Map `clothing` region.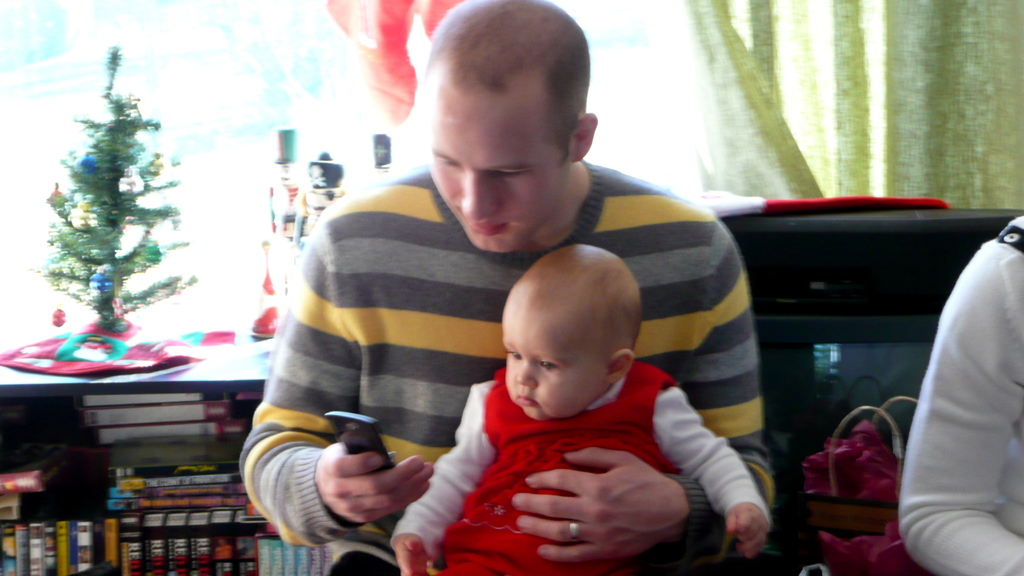
Mapped to {"left": 386, "top": 364, "right": 772, "bottom": 575}.
